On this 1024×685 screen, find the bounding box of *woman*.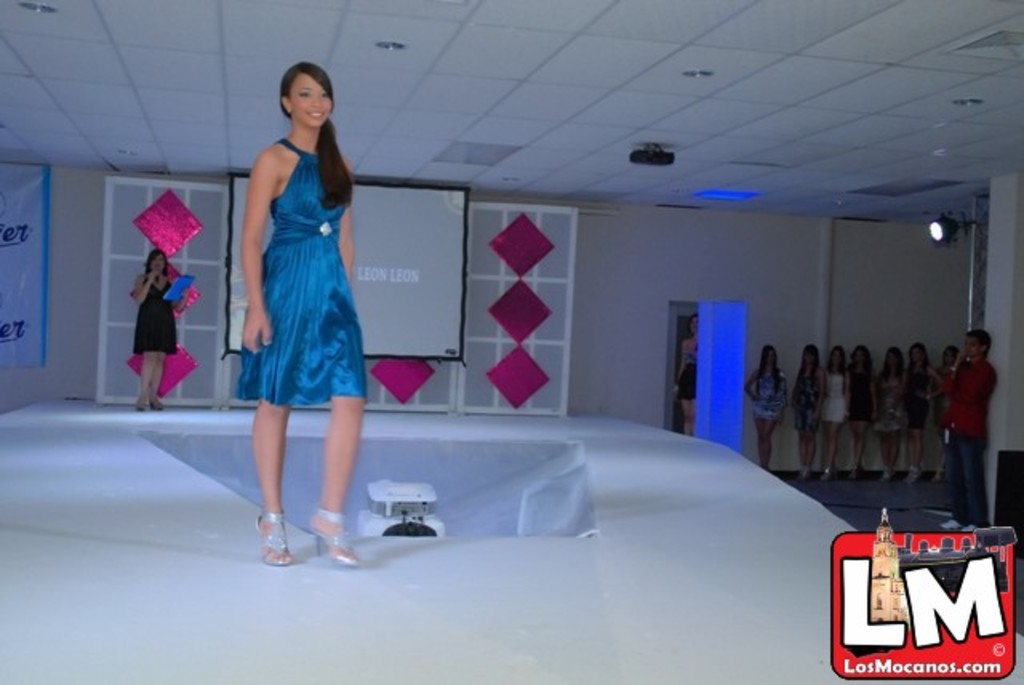
Bounding box: left=822, top=349, right=853, bottom=482.
